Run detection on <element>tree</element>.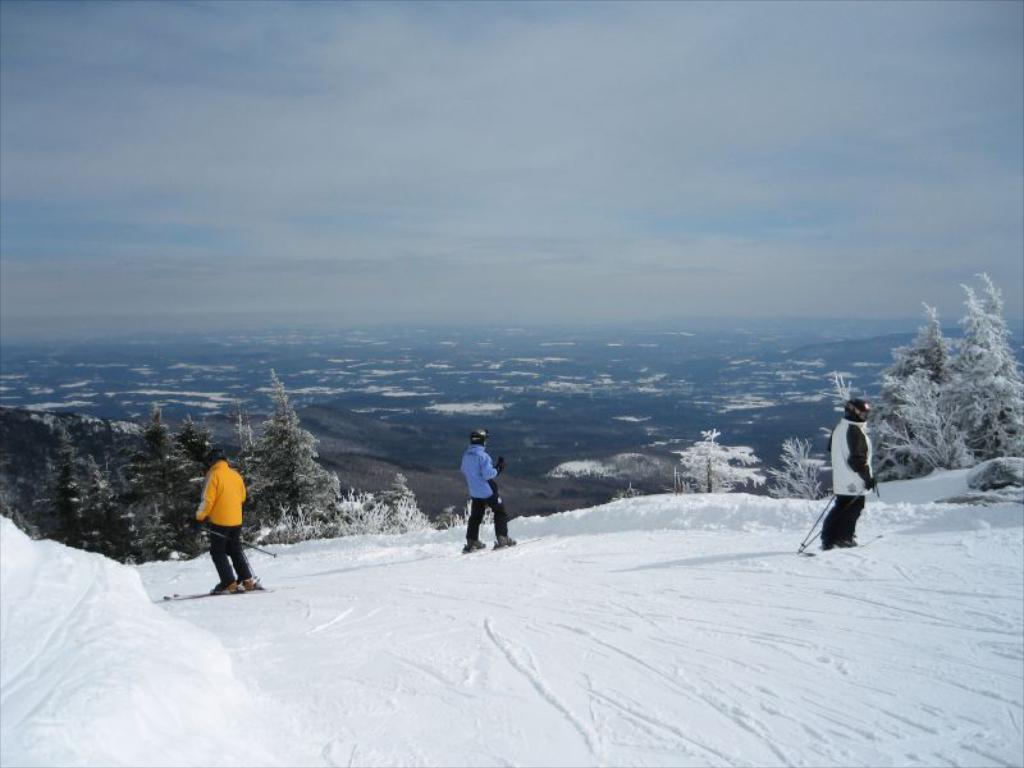
Result: x1=0, y1=404, x2=95, y2=545.
